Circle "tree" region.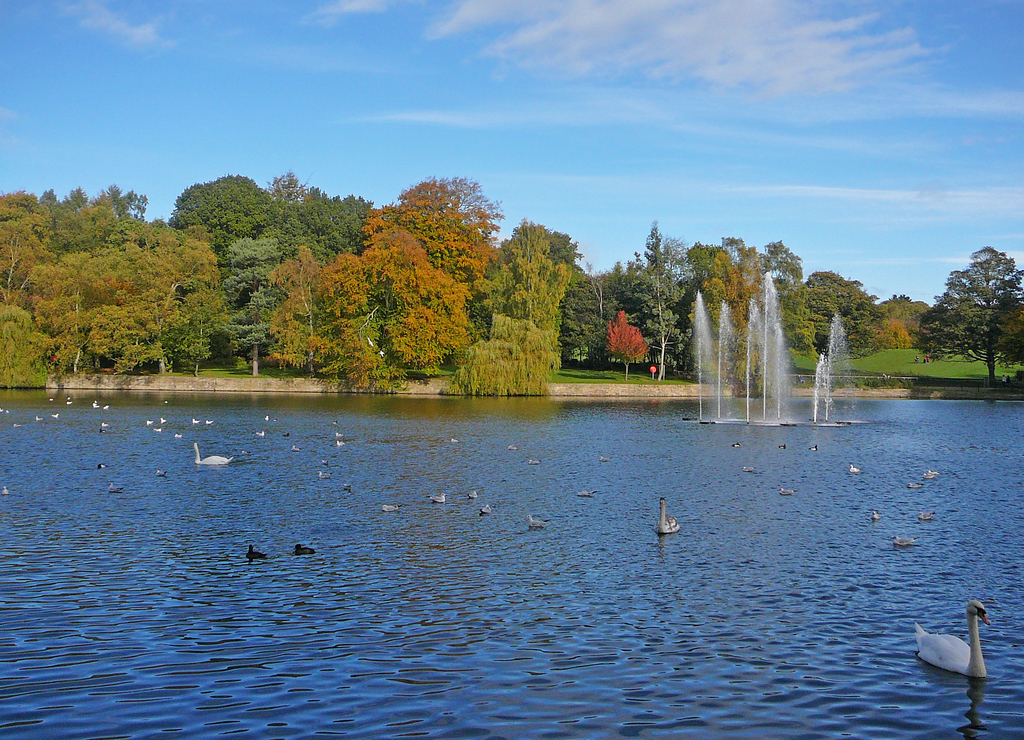
Region: [x1=83, y1=209, x2=229, y2=367].
